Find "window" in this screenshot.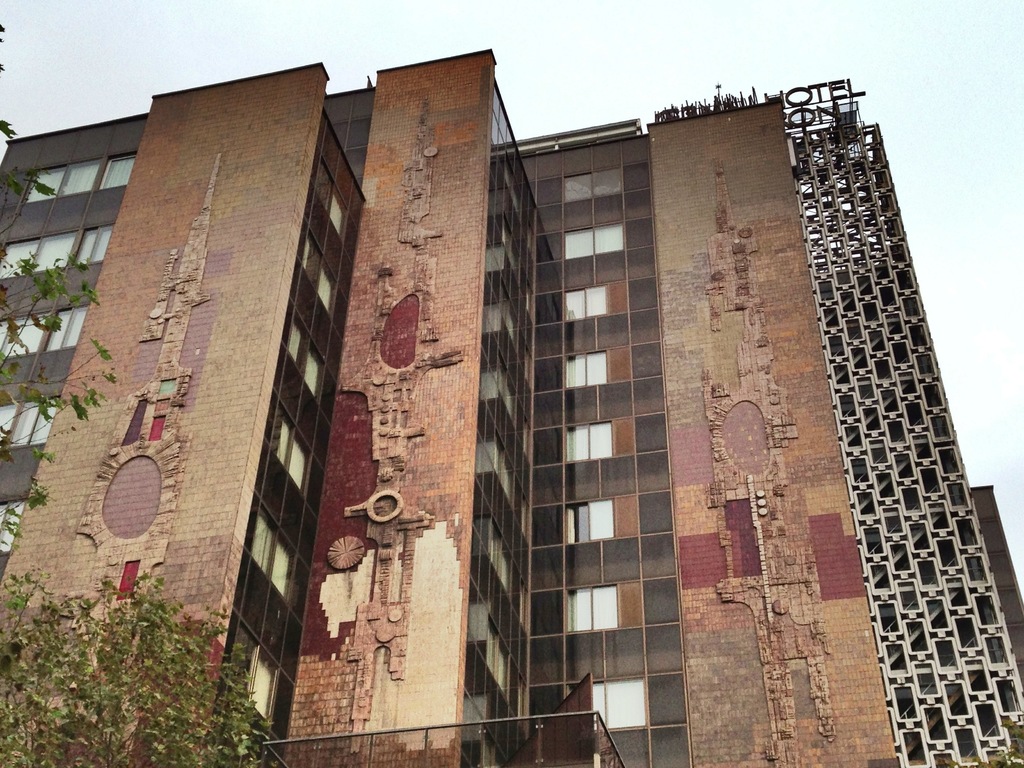
The bounding box for "window" is (46,307,87,352).
